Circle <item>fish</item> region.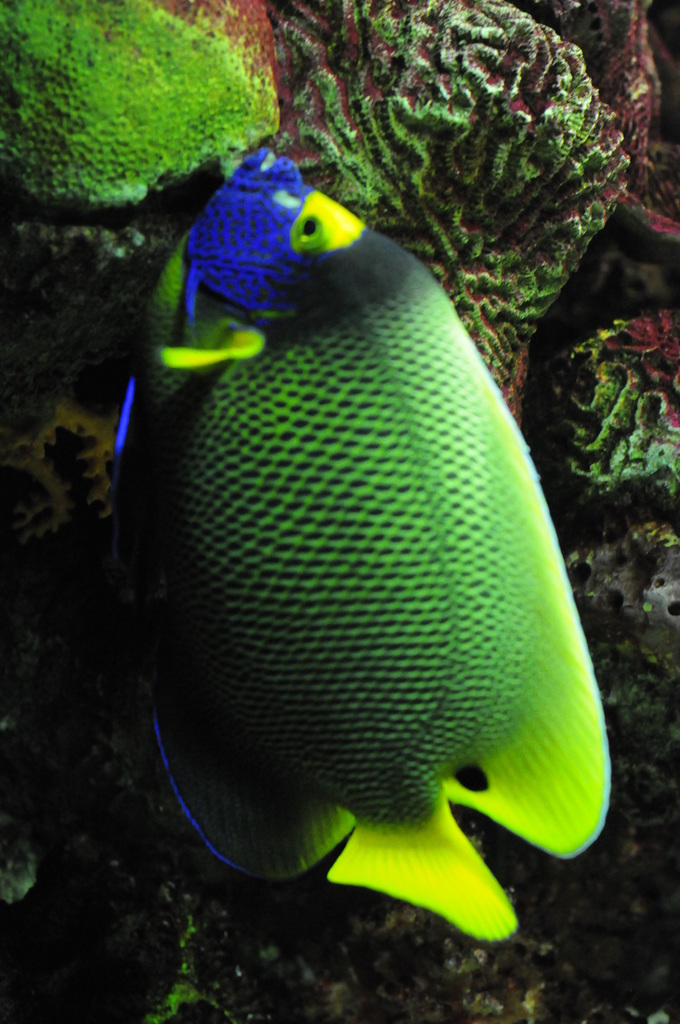
Region: 84/122/639/995.
